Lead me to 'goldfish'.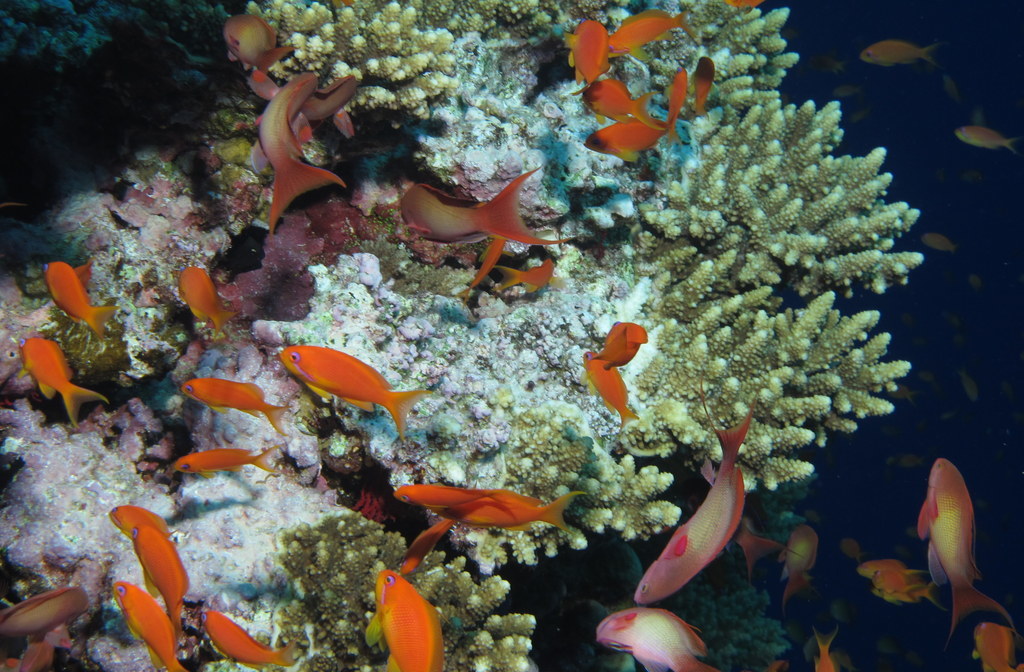
Lead to (x1=432, y1=487, x2=585, y2=534).
